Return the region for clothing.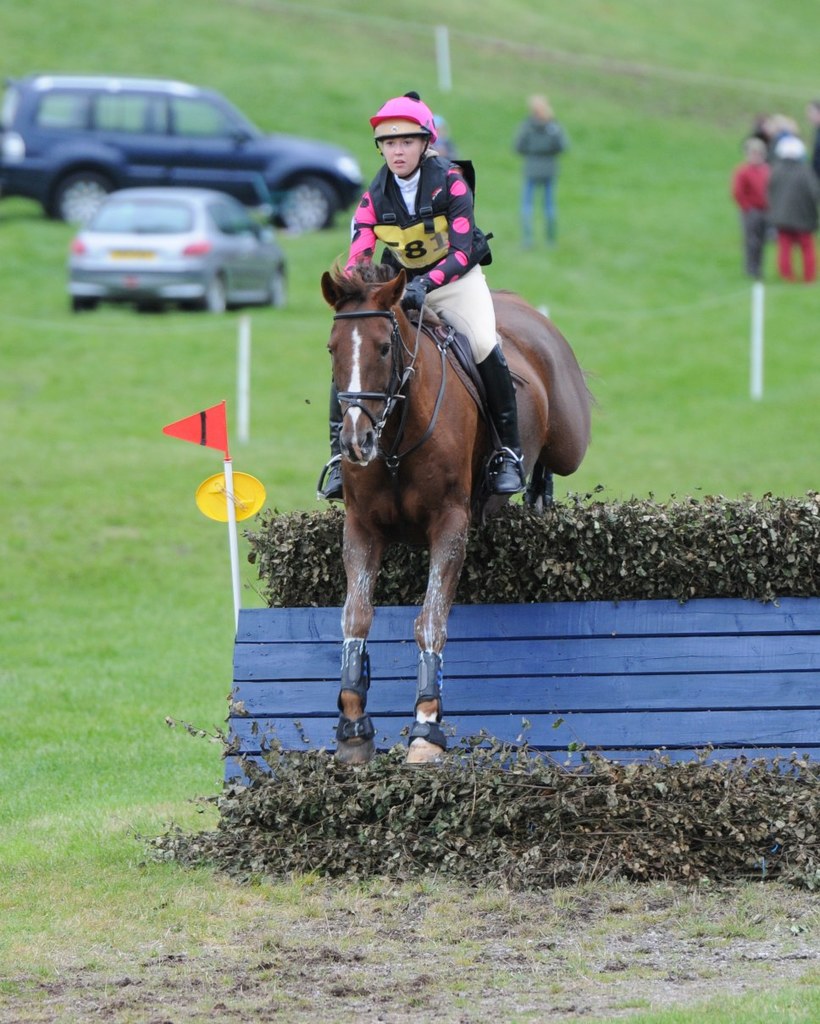
<bbox>765, 161, 818, 286</bbox>.
